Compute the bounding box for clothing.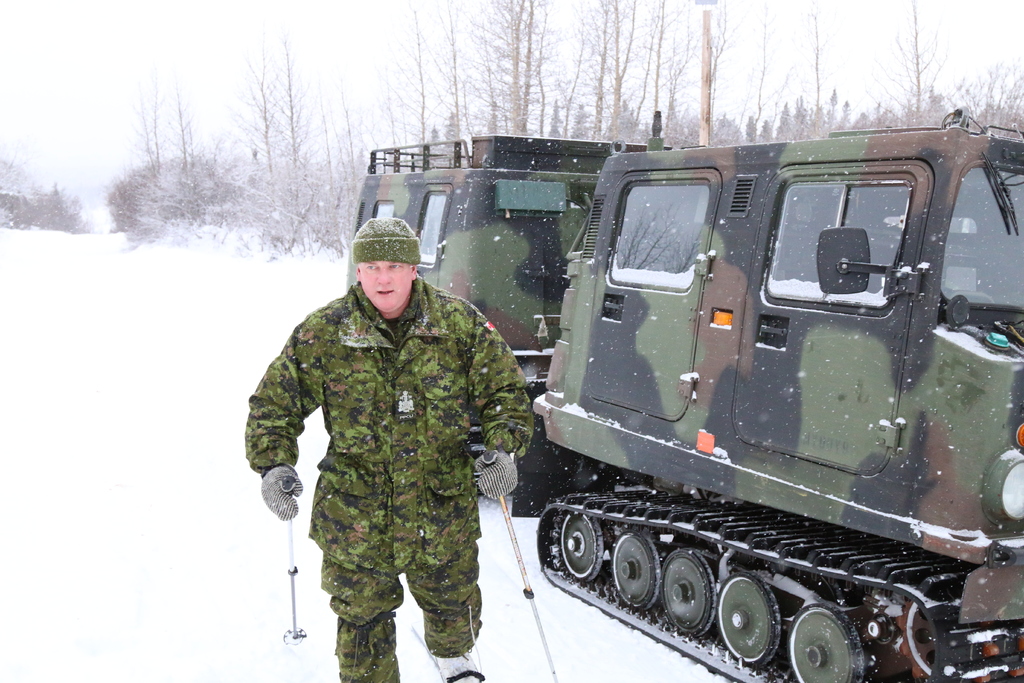
region(240, 240, 540, 646).
